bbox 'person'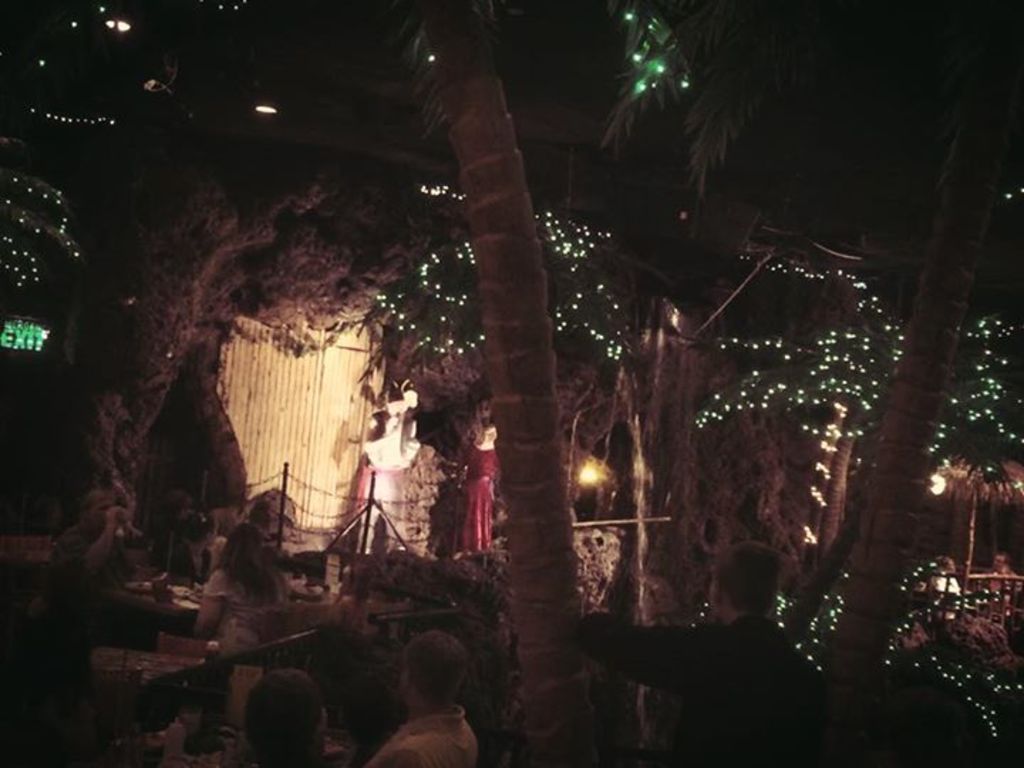
[left=576, top=543, right=808, bottom=767]
